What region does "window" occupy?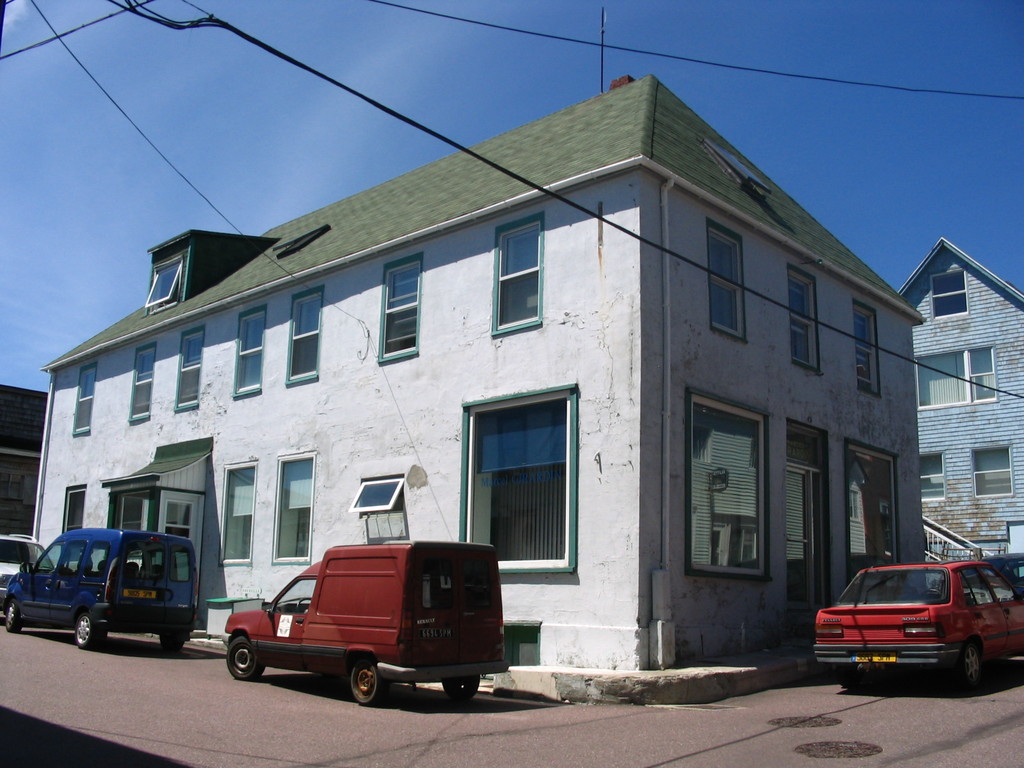
select_region(913, 348, 996, 410).
